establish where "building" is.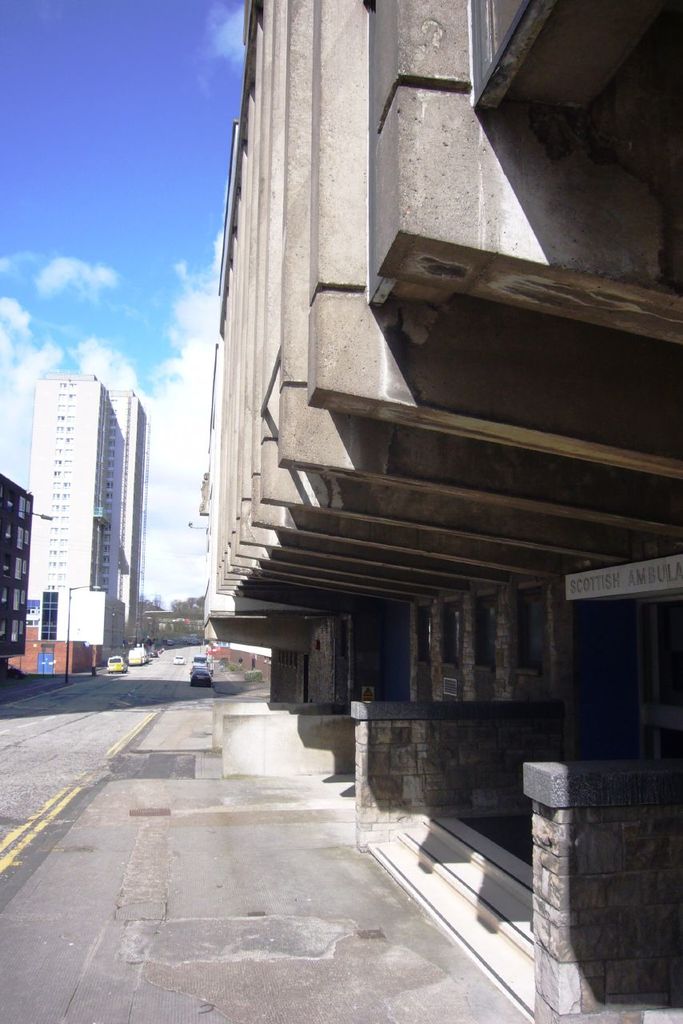
Established at rect(0, 478, 33, 672).
